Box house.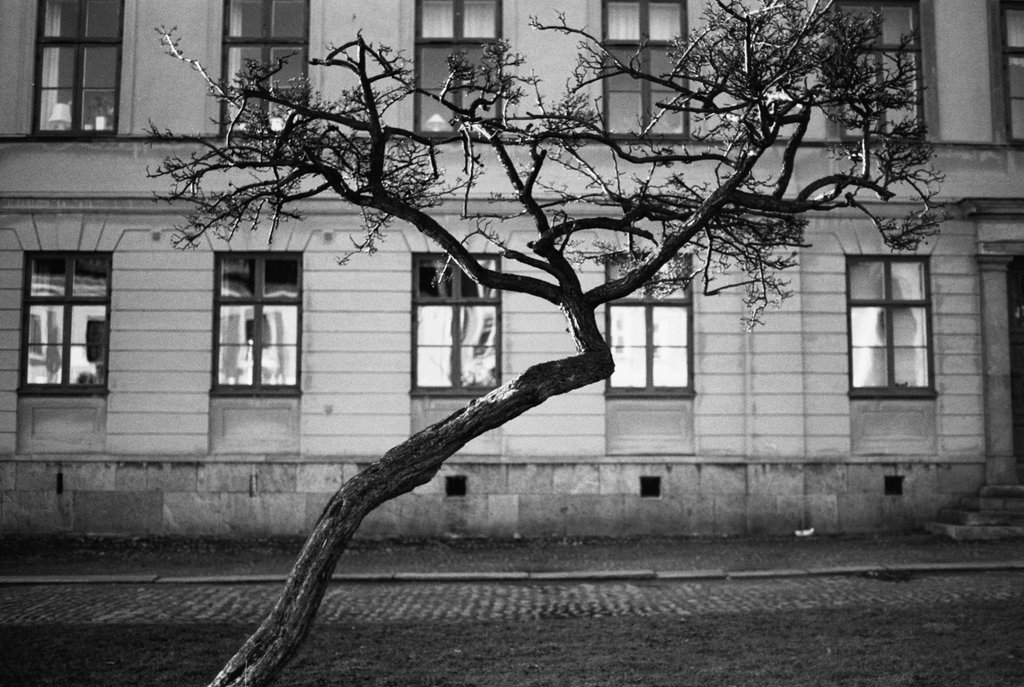
BBox(0, 0, 1023, 538).
